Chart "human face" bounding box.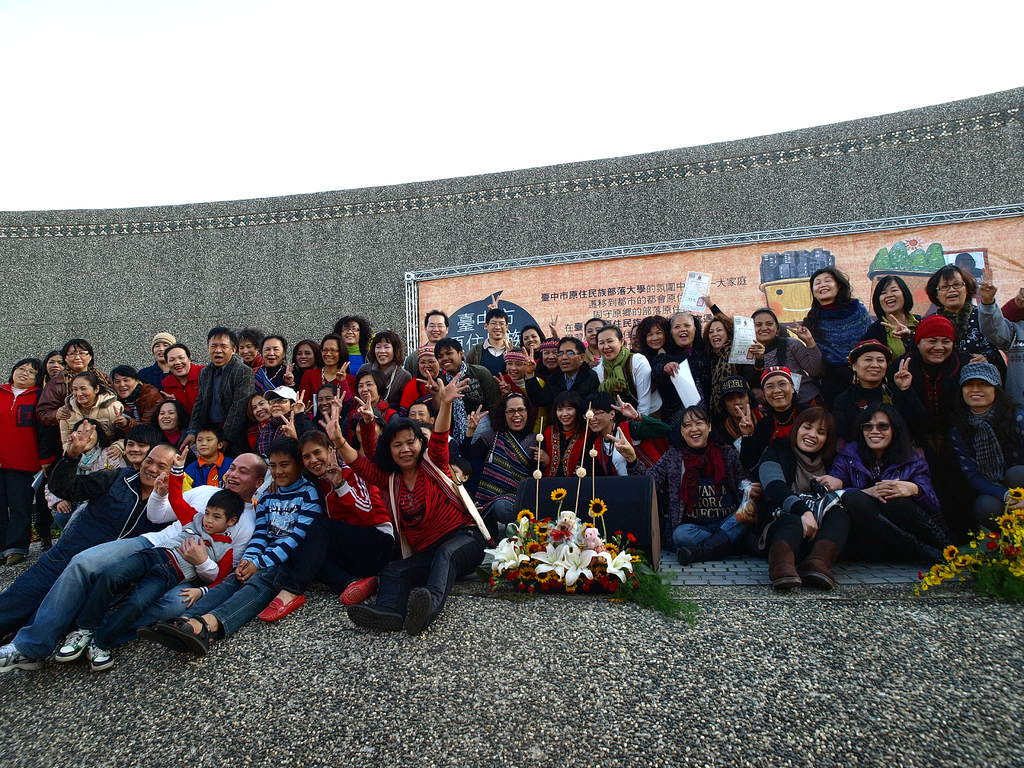
Charted: bbox(963, 377, 996, 410).
